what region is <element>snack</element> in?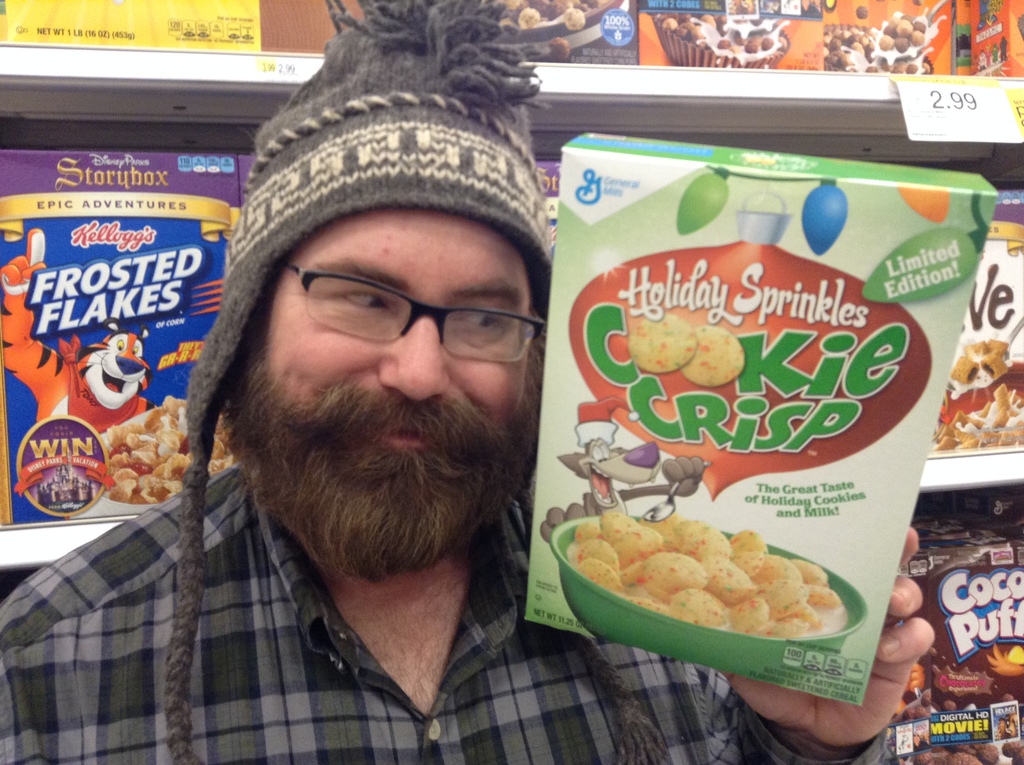
[504, 0, 620, 58].
